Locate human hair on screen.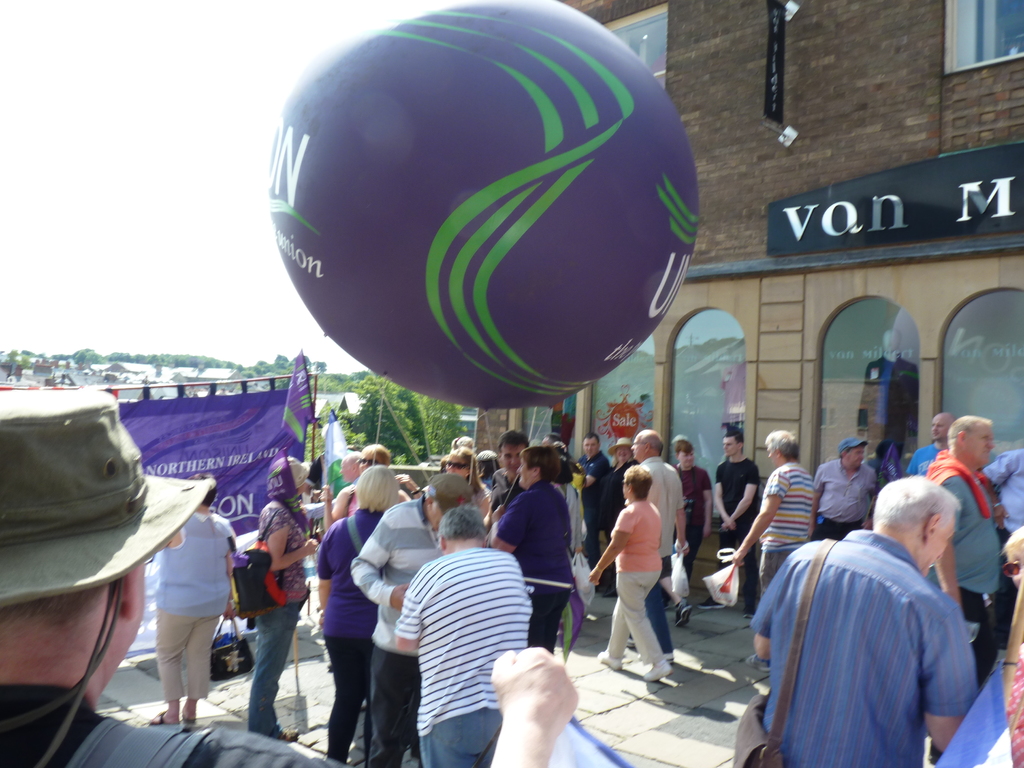
On screen at [435,506,487,549].
